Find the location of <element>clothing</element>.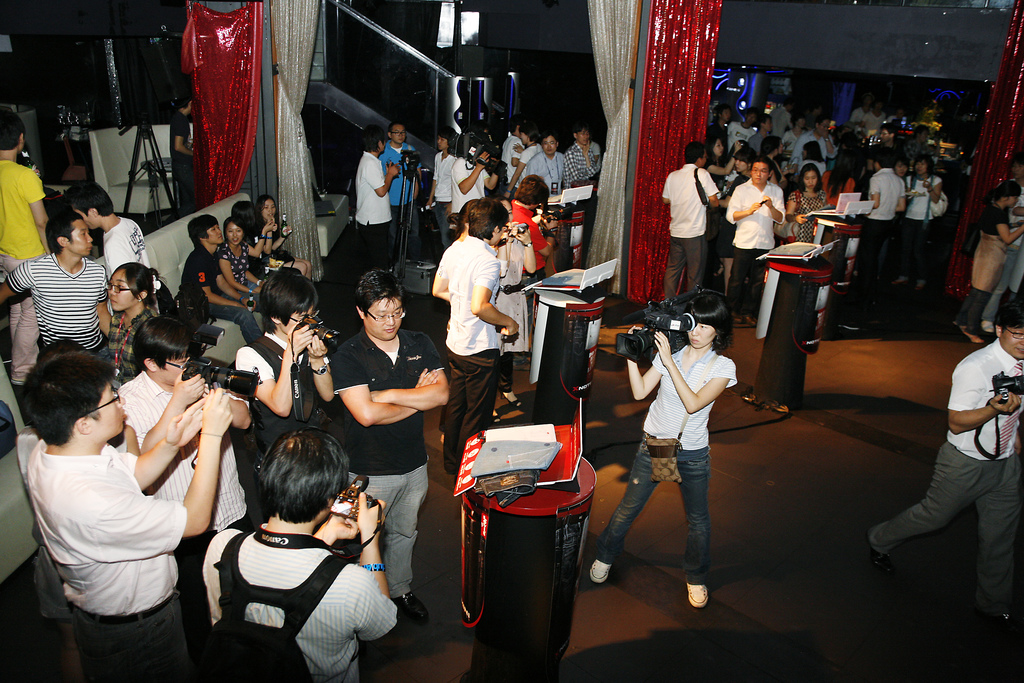
Location: (left=503, top=131, right=534, bottom=208).
